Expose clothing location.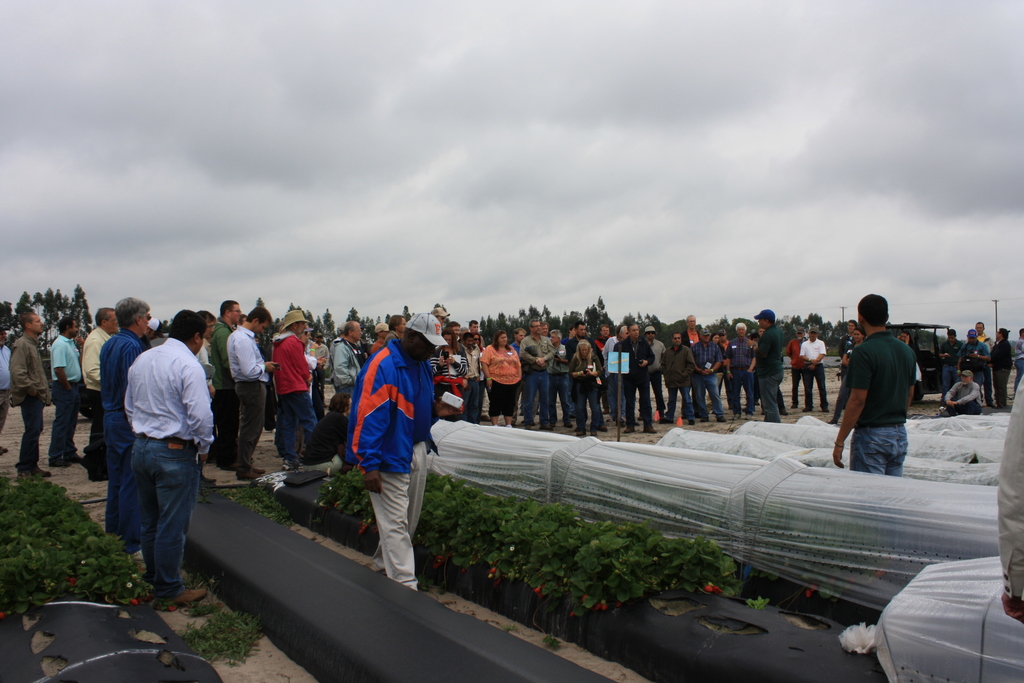
Exposed at [338,327,435,580].
